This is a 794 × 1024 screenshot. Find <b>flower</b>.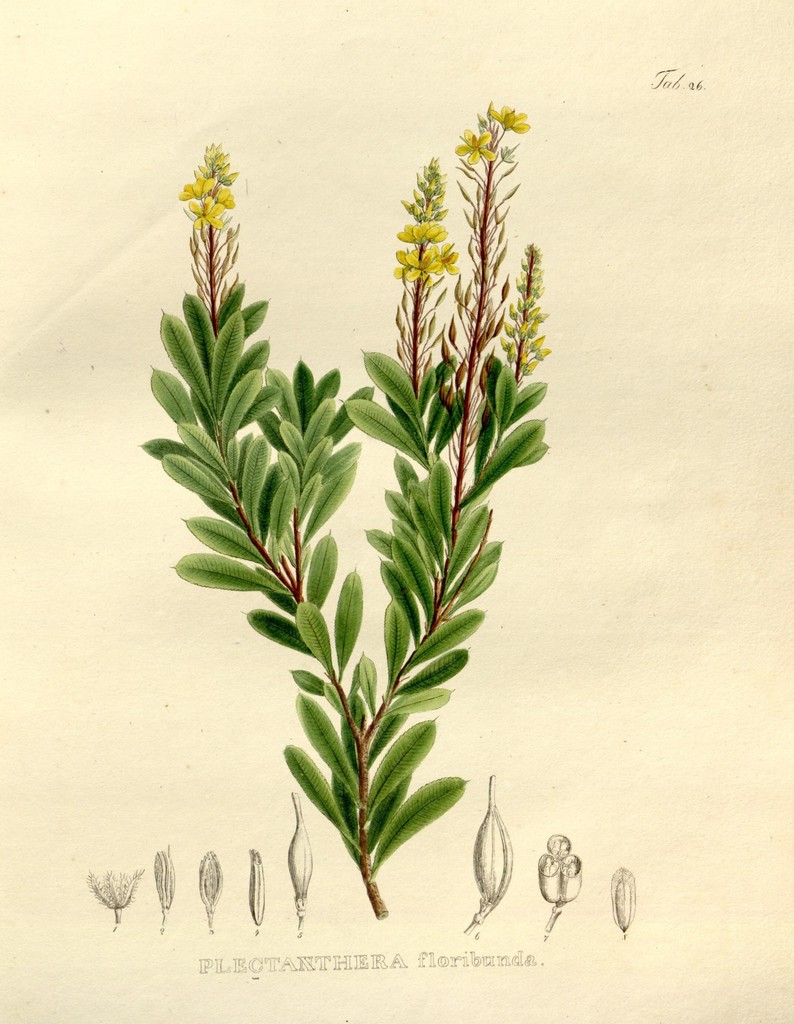
Bounding box: 450:122:494:167.
